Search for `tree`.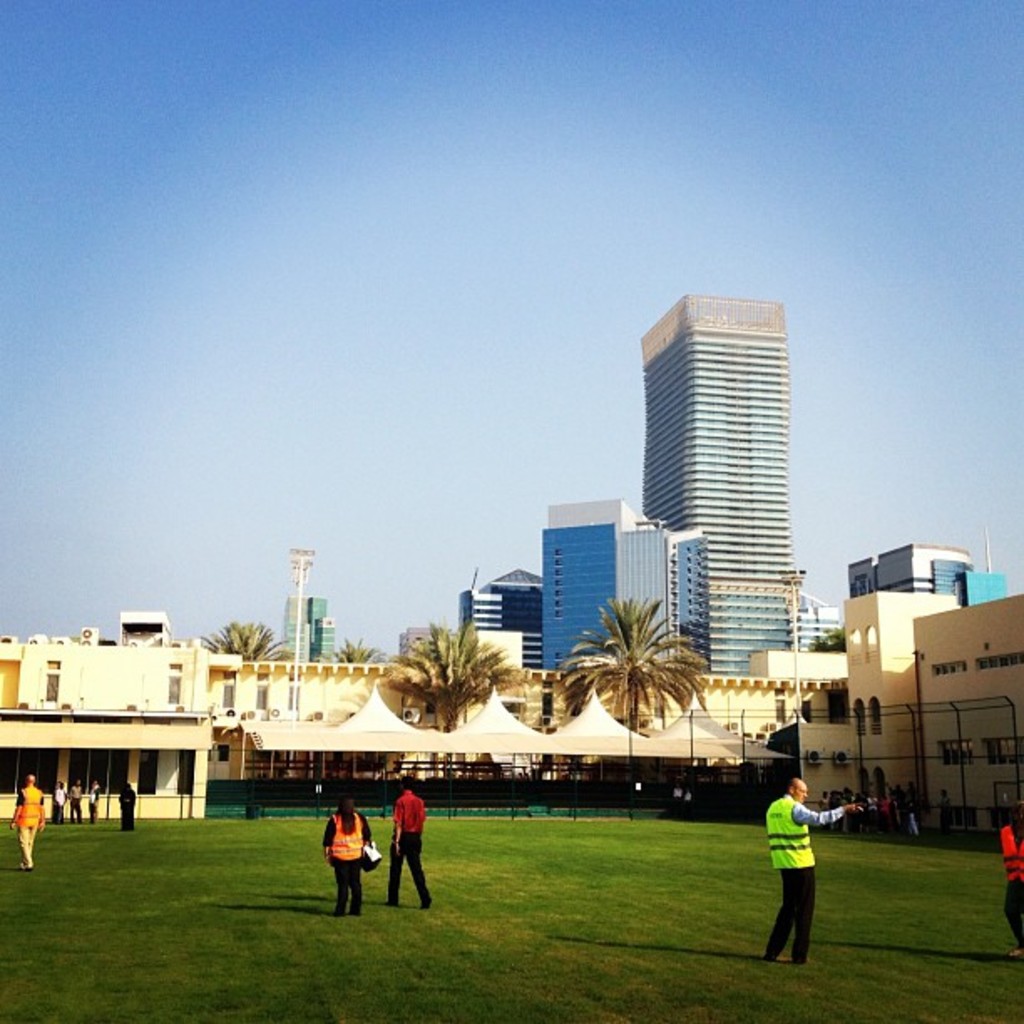
Found at x1=370, y1=624, x2=537, y2=736.
